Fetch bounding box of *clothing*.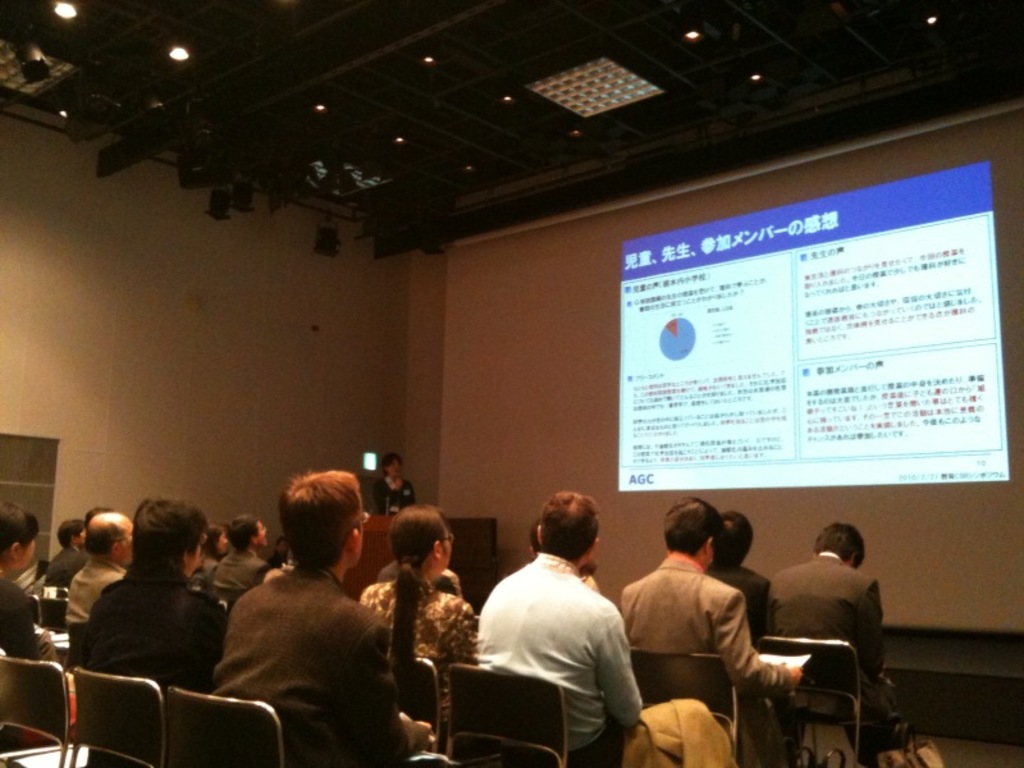
Bbox: pyautogui.locateOnScreen(42, 536, 77, 603).
